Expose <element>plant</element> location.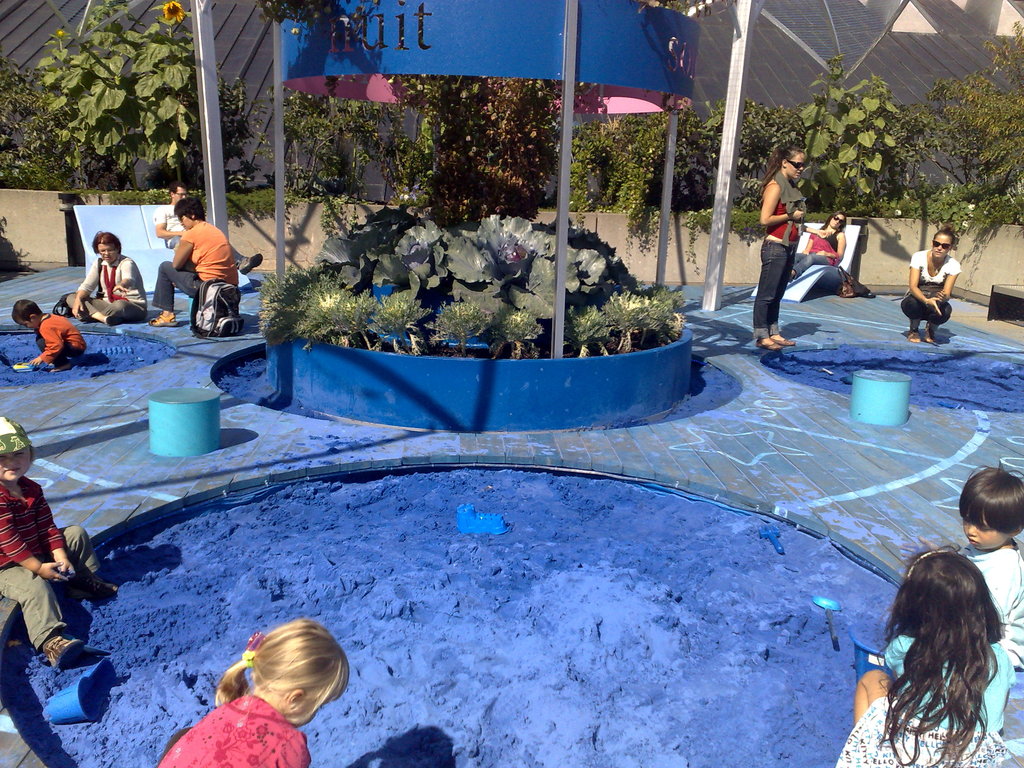
Exposed at [x1=26, y1=21, x2=237, y2=217].
